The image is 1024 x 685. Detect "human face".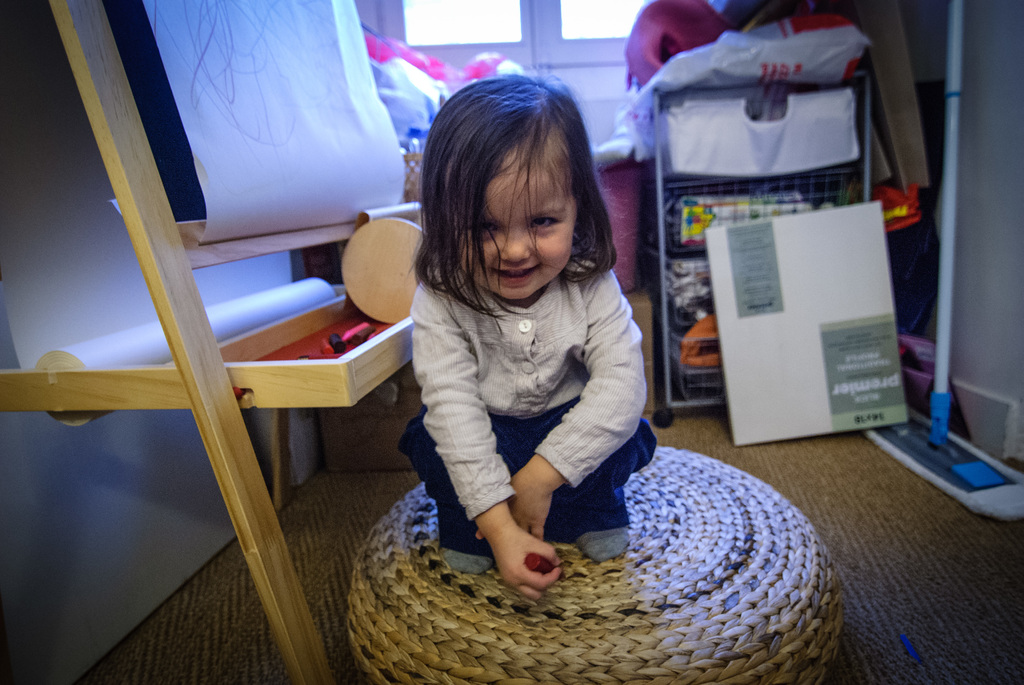
Detection: {"x1": 461, "y1": 157, "x2": 577, "y2": 299}.
